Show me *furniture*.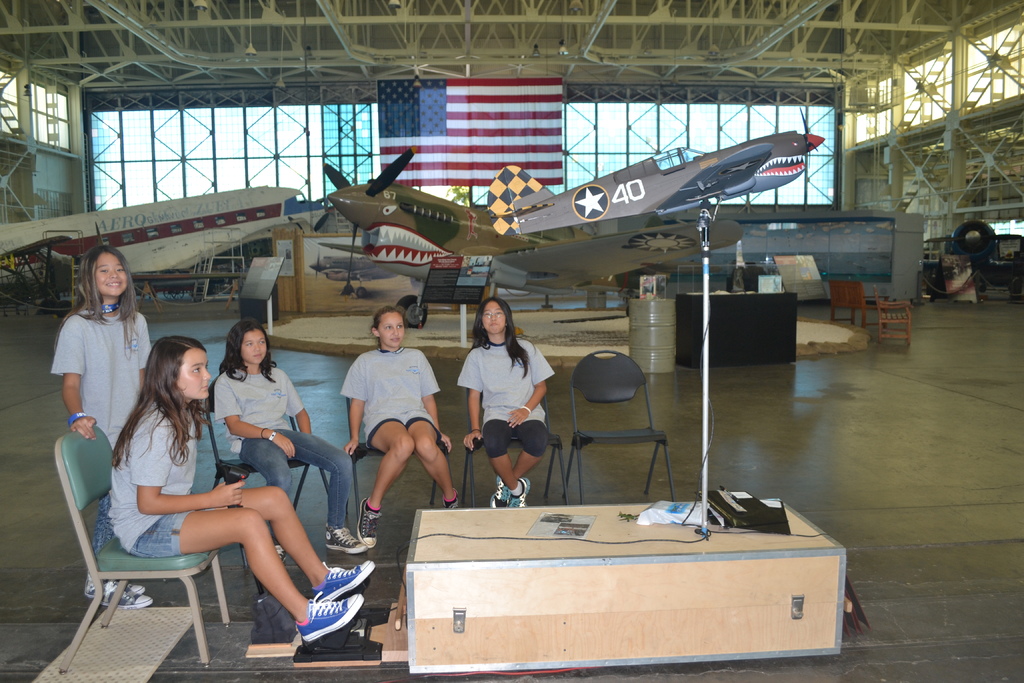
*furniture* is here: {"left": 464, "top": 391, "right": 572, "bottom": 508}.
